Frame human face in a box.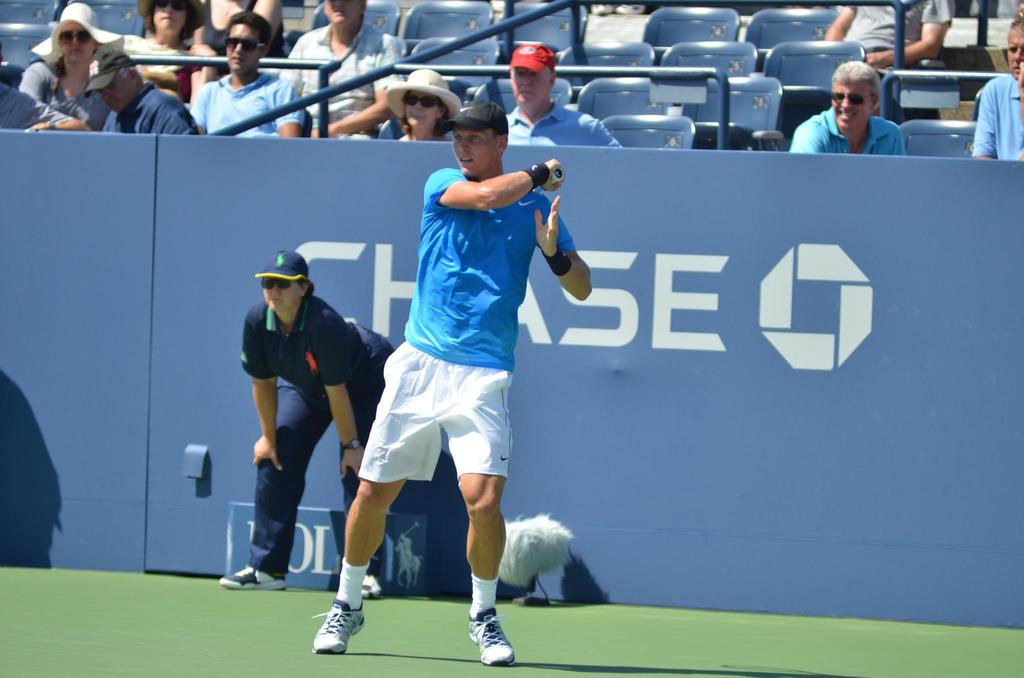
box(58, 21, 90, 70).
